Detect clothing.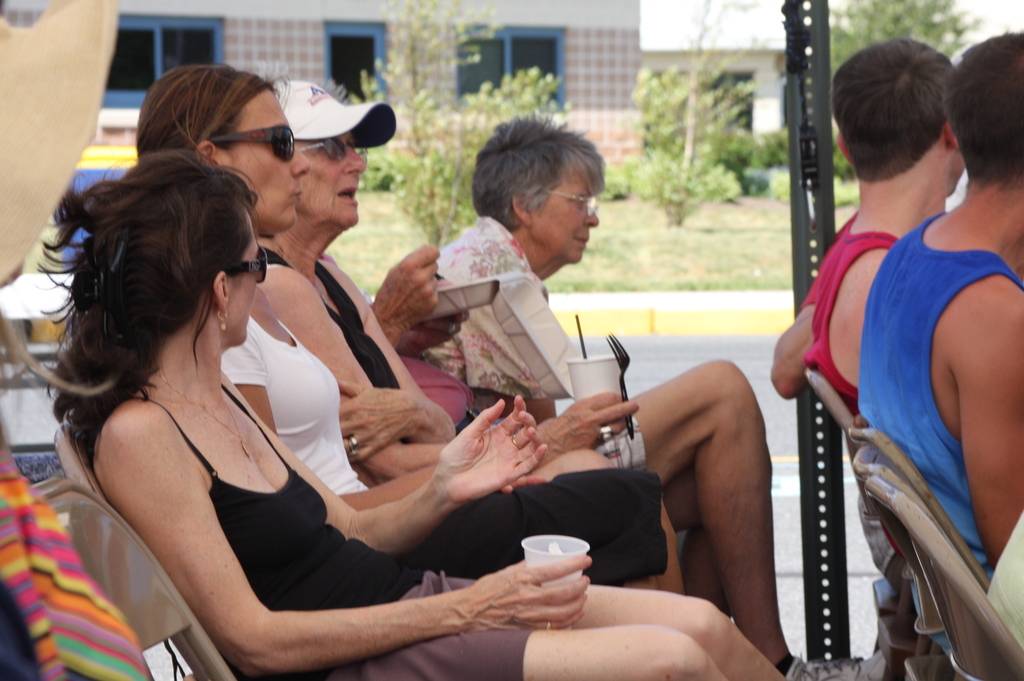
Detected at BBox(803, 221, 900, 416).
